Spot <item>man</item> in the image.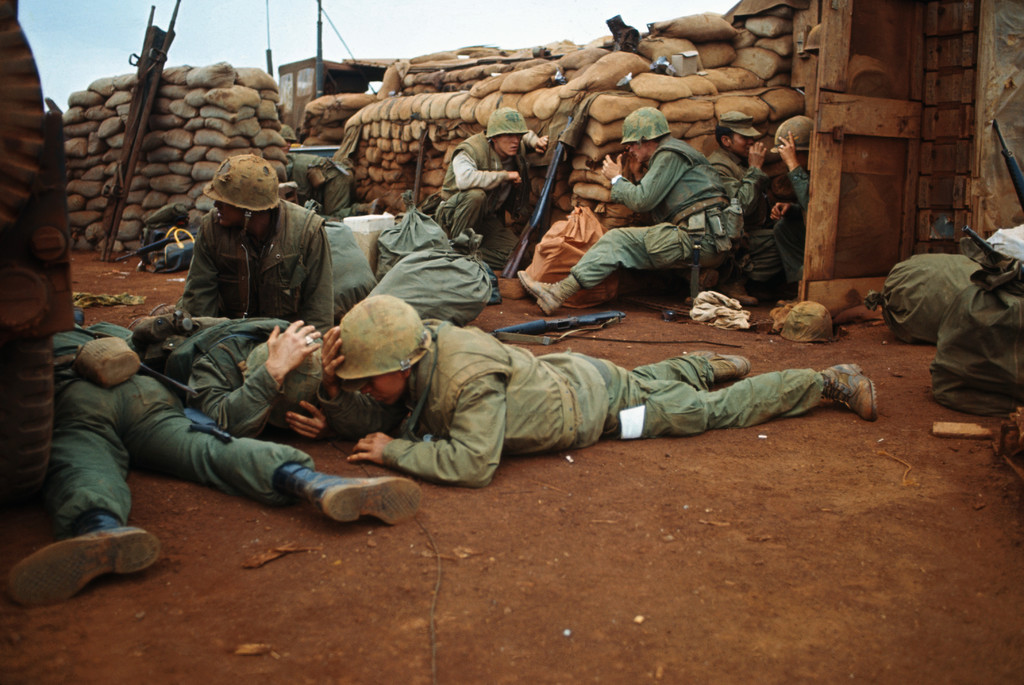
<item>man</item> found at select_region(8, 296, 396, 558).
